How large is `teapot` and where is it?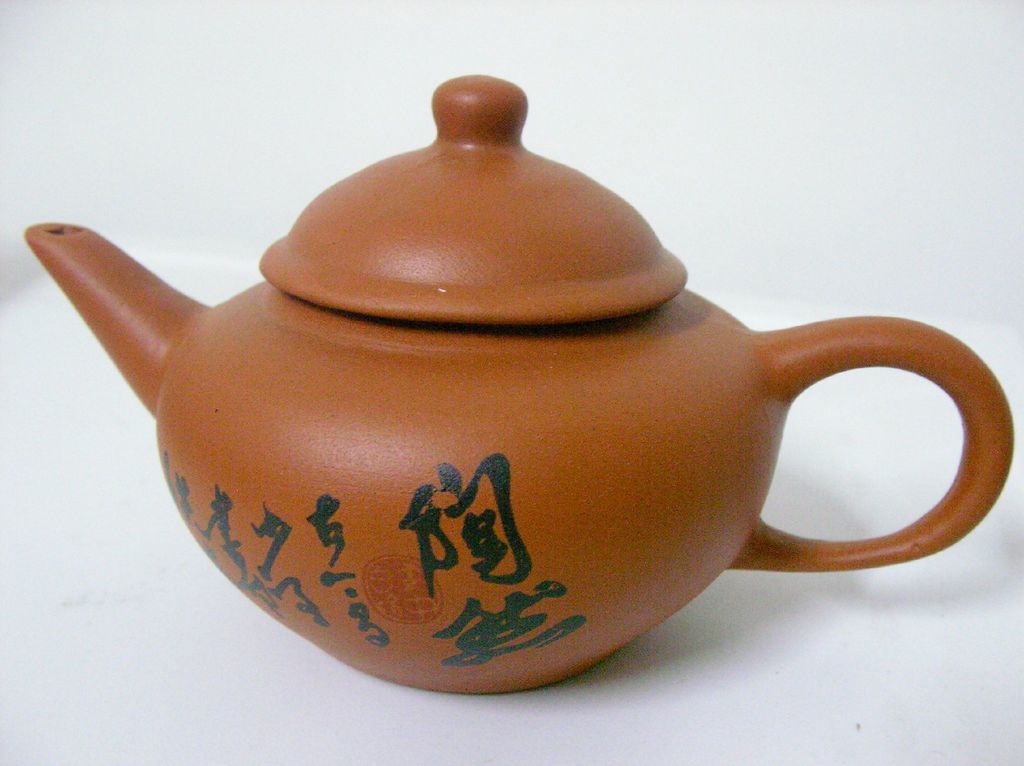
Bounding box: {"x1": 23, "y1": 70, "x2": 1014, "y2": 693}.
